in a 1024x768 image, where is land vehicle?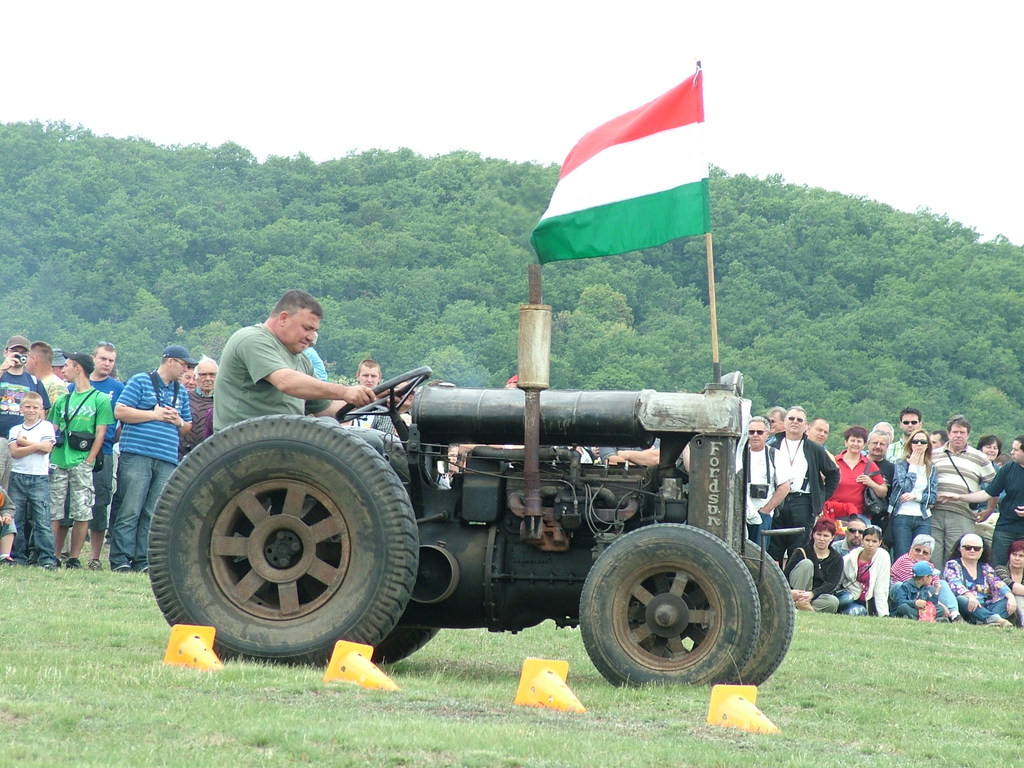
l=110, t=339, r=803, b=717.
